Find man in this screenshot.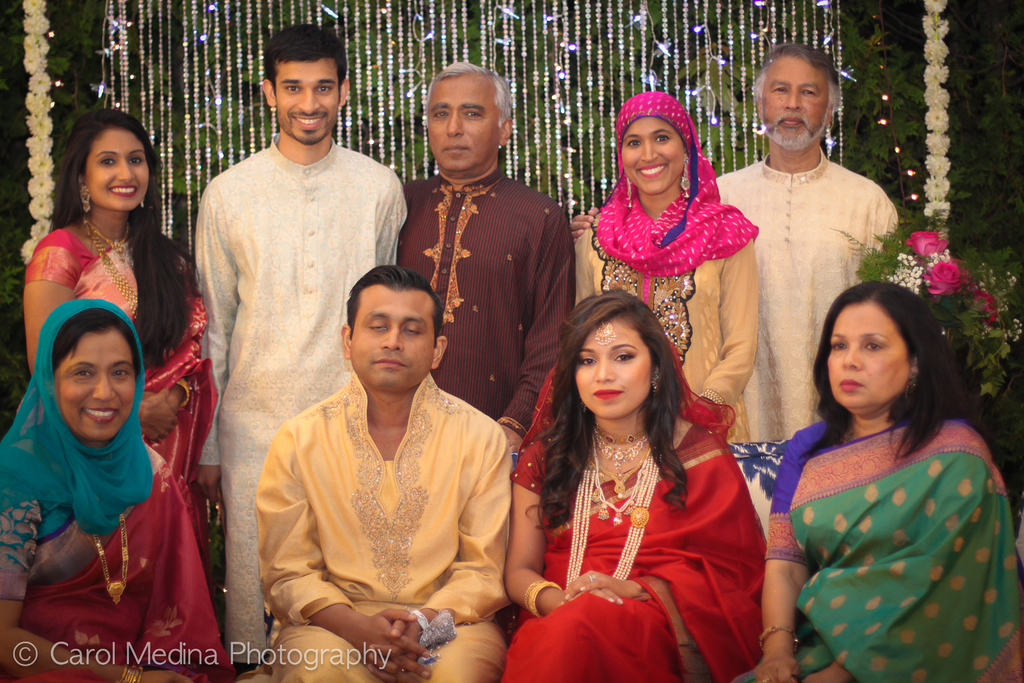
The bounding box for man is [x1=391, y1=63, x2=573, y2=456].
